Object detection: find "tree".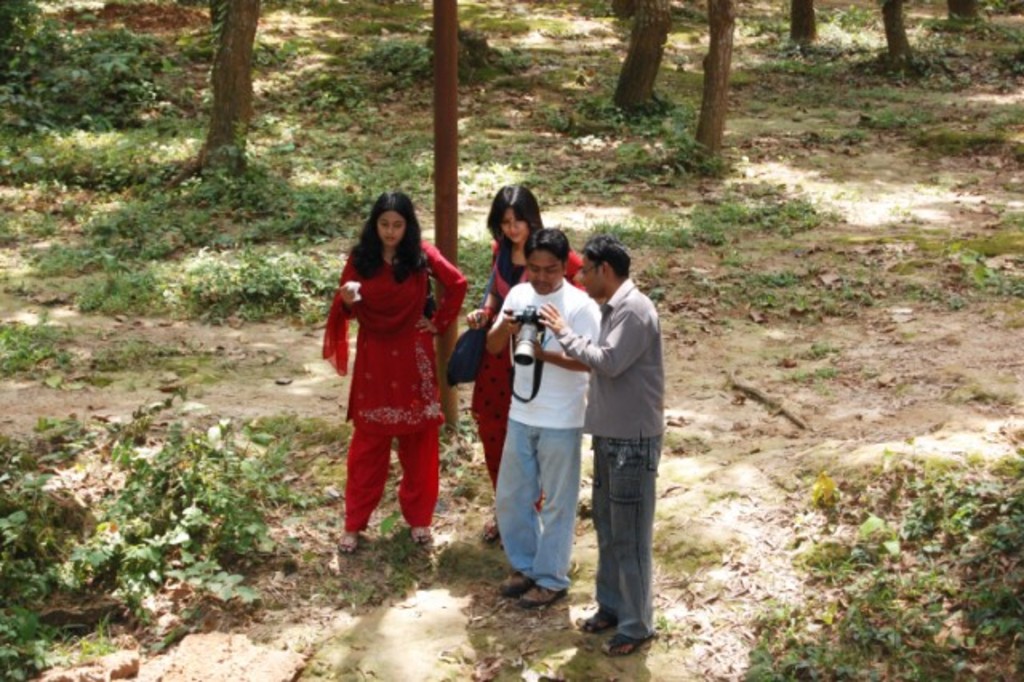
bbox=(430, 0, 470, 431).
